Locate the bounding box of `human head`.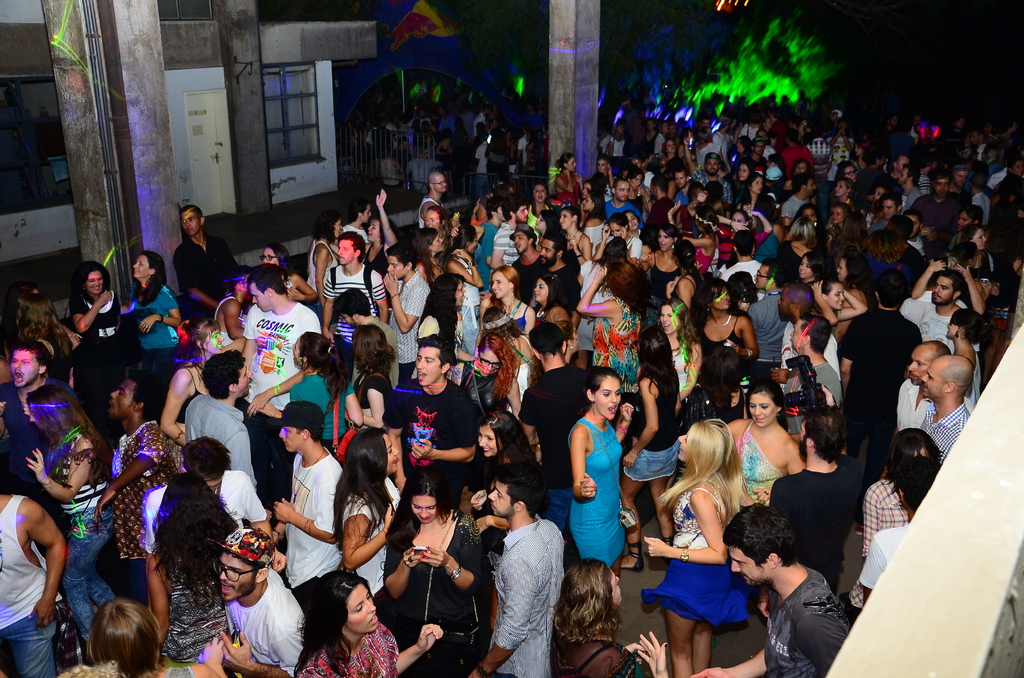
Bounding box: crop(836, 253, 867, 285).
